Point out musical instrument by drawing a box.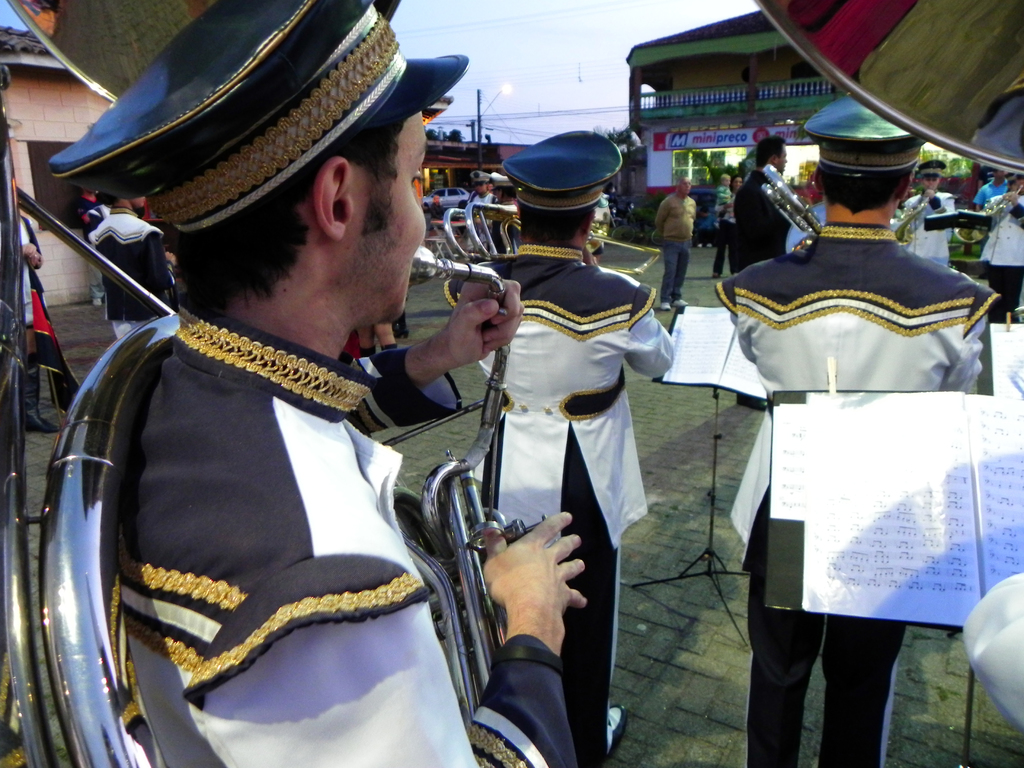
<region>746, 0, 1023, 186</region>.
